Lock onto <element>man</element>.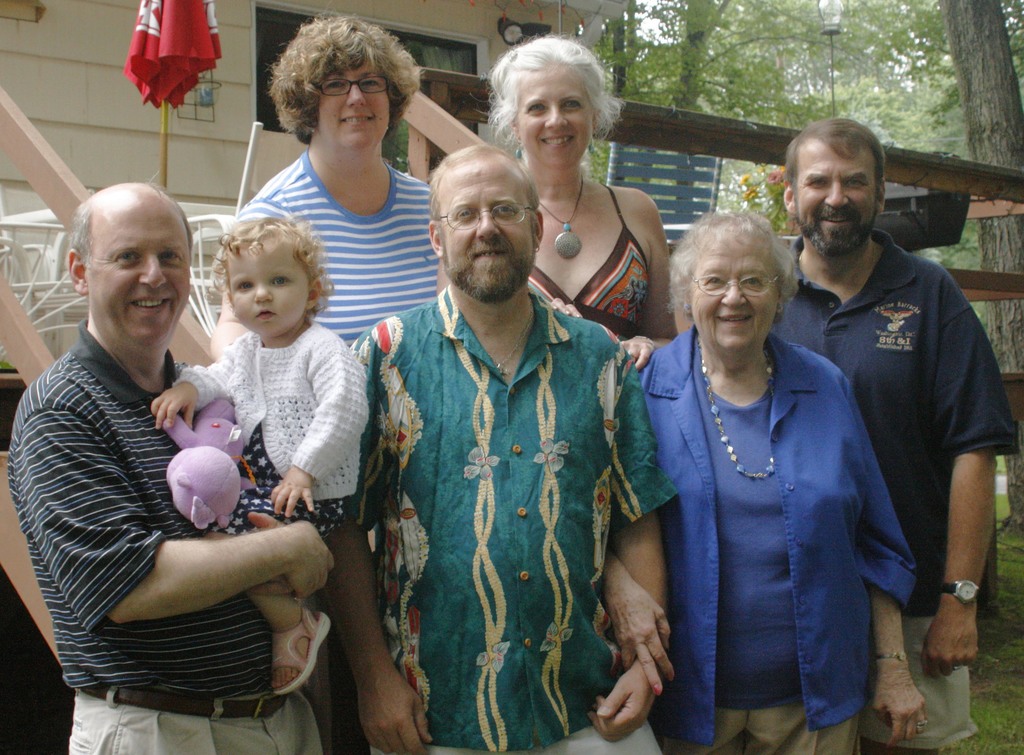
Locked: [x1=6, y1=170, x2=342, y2=754].
